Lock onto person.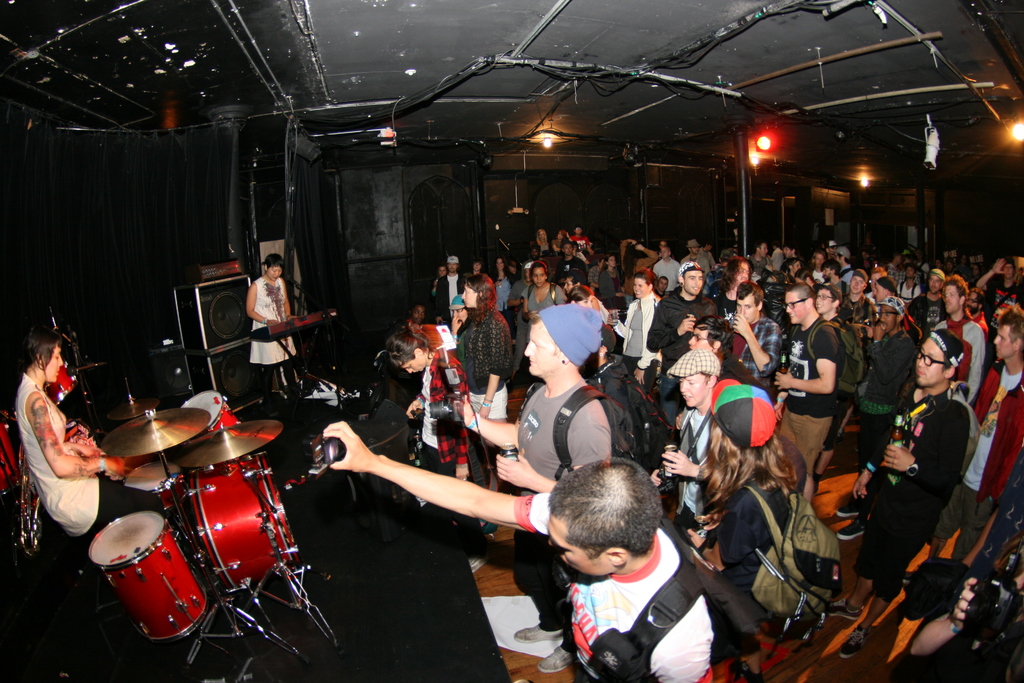
Locked: x1=702 y1=250 x2=732 y2=298.
